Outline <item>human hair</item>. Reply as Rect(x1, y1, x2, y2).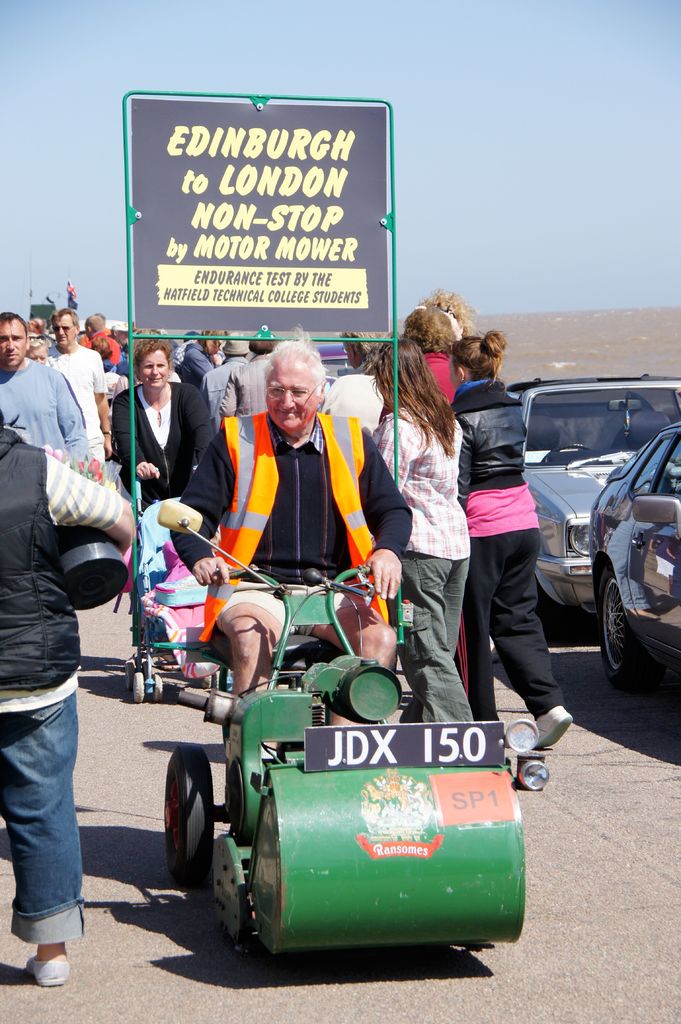
Rect(460, 328, 508, 384).
